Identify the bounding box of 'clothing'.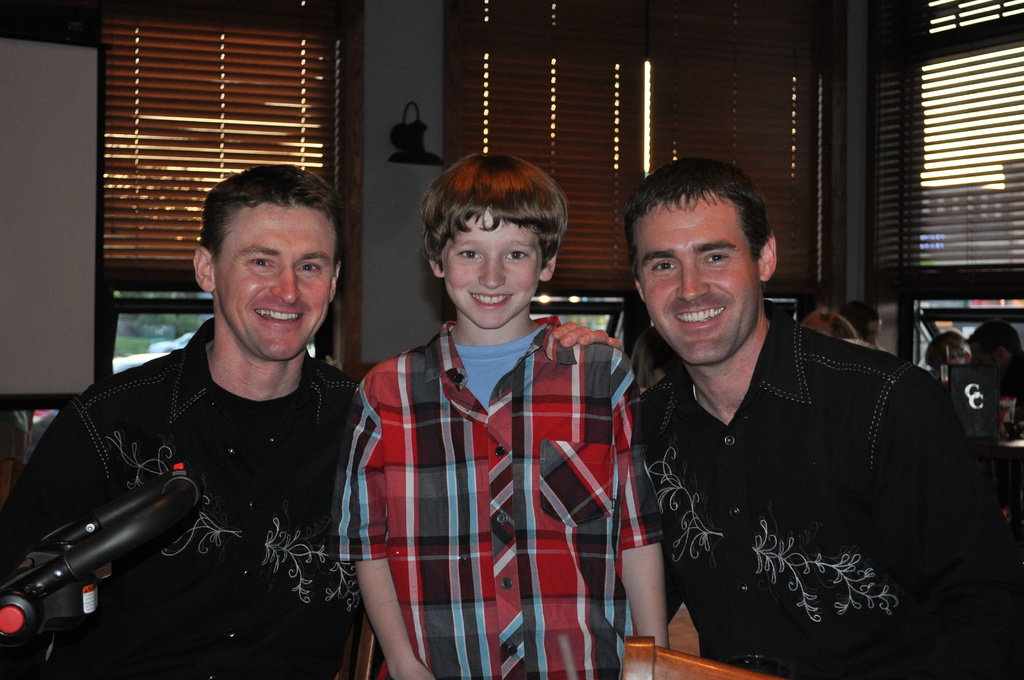
Rect(0, 316, 364, 679).
